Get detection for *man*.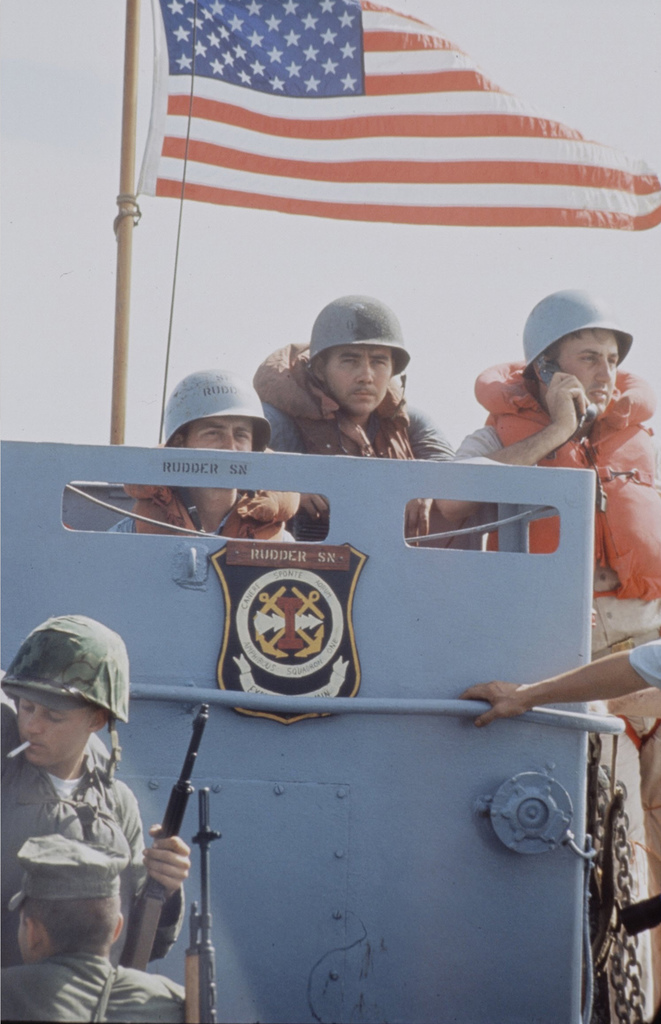
Detection: [left=0, top=625, right=187, bottom=1021].
